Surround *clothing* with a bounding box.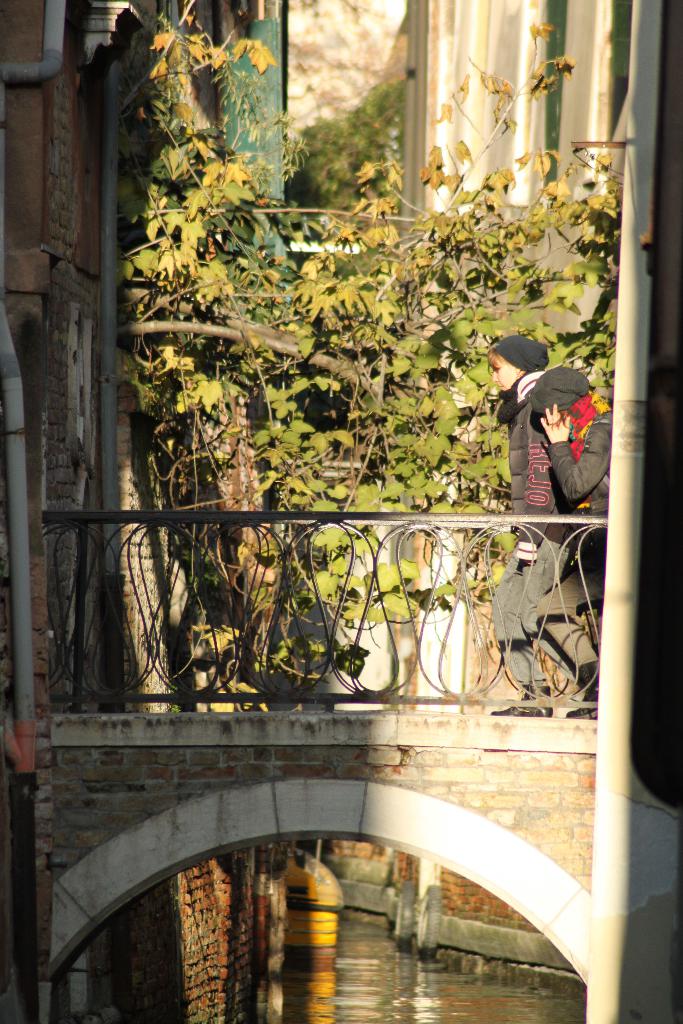
crop(487, 370, 568, 691).
